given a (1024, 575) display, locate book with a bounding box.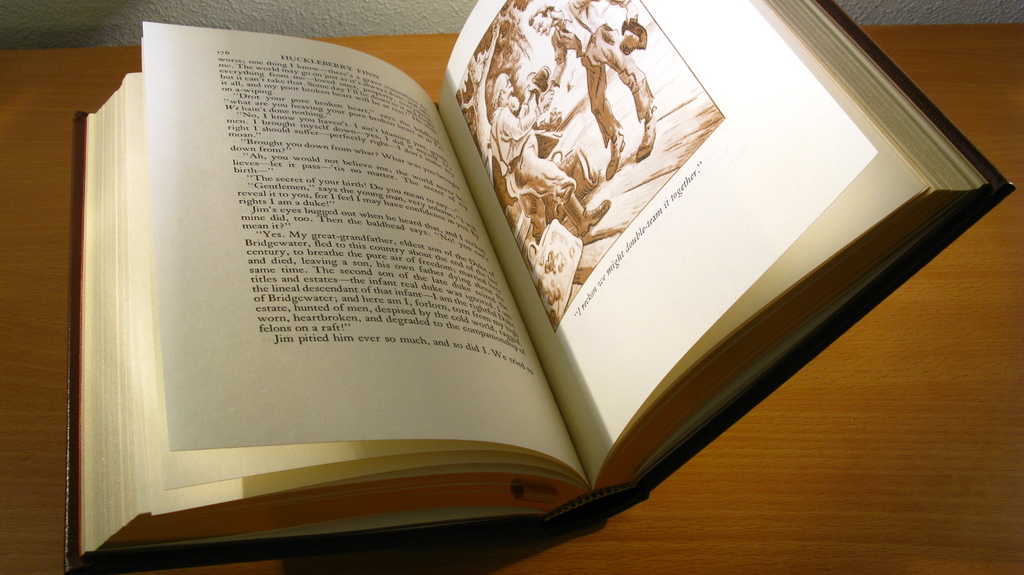
Located: locate(63, 0, 1017, 574).
